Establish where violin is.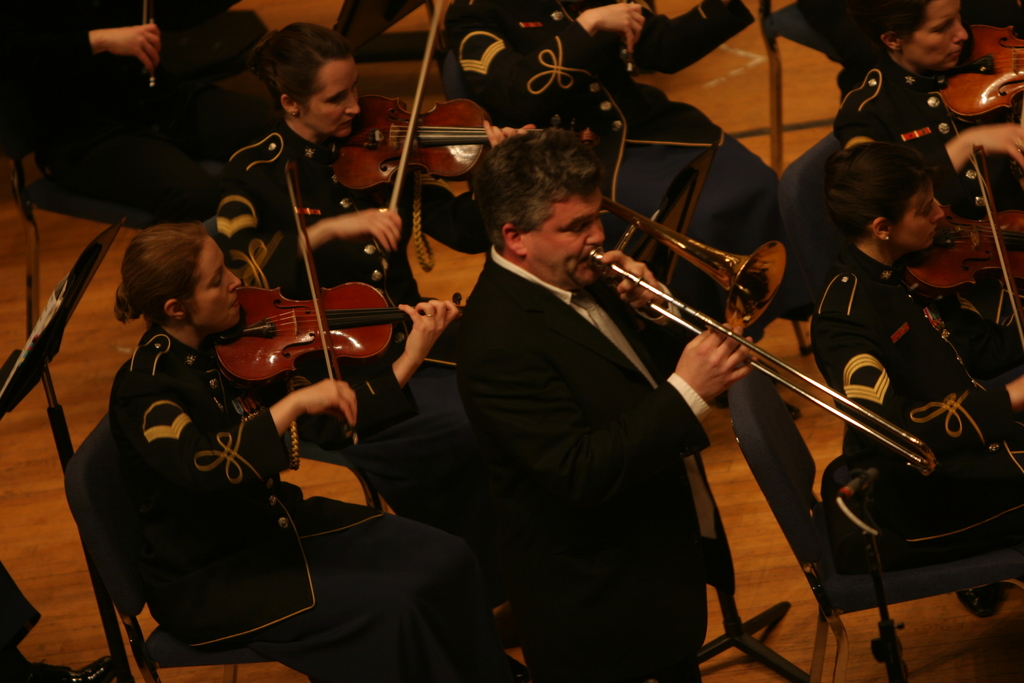
Established at {"x1": 911, "y1": 136, "x2": 1023, "y2": 360}.
